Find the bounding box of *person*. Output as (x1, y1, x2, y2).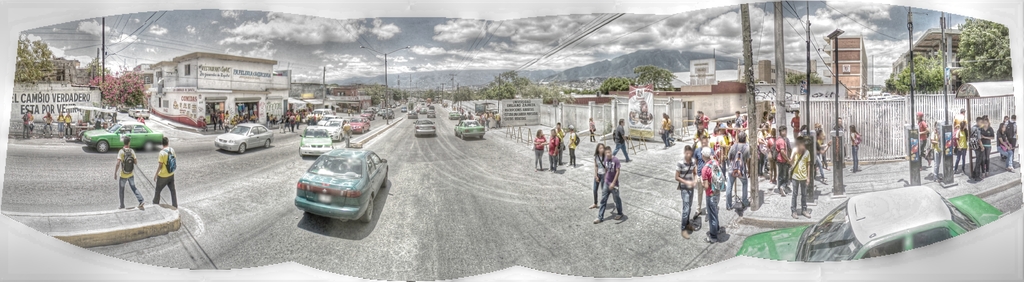
(567, 120, 578, 164).
